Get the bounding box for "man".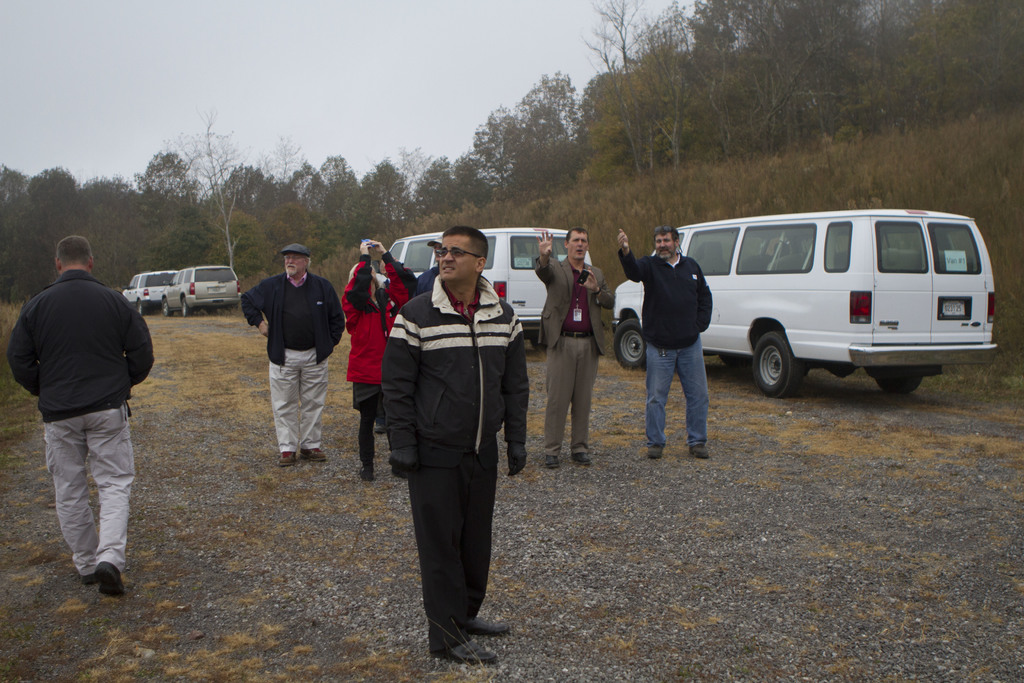
box=[380, 227, 529, 662].
